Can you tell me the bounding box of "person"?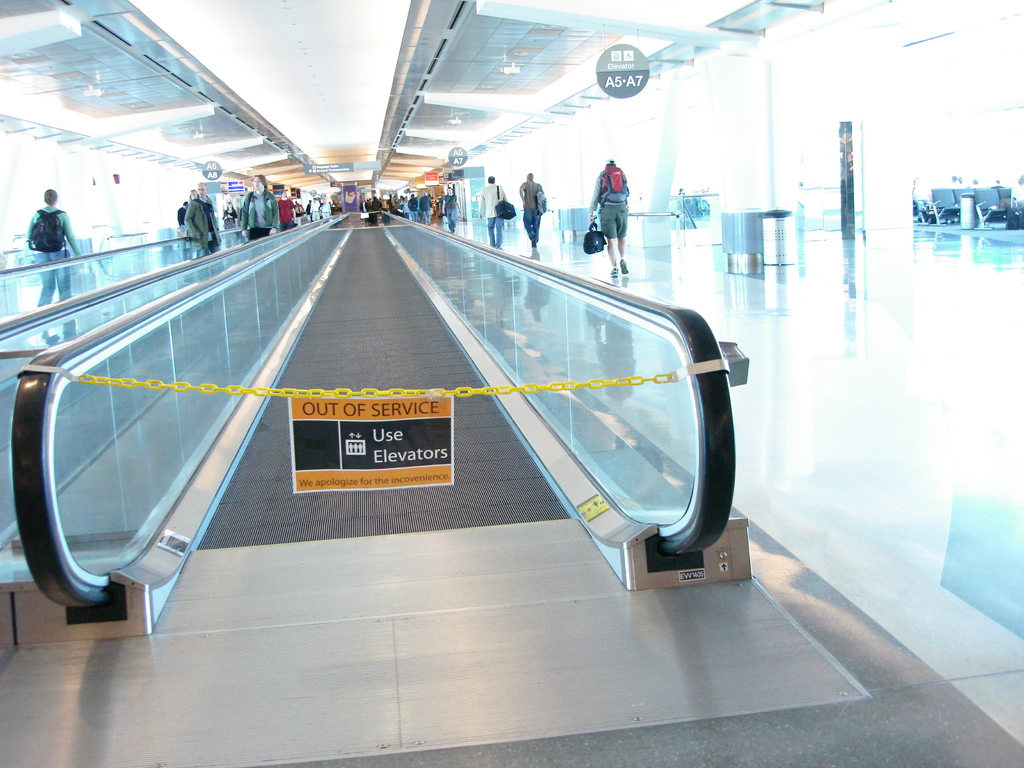
<box>175,200,184,237</box>.
